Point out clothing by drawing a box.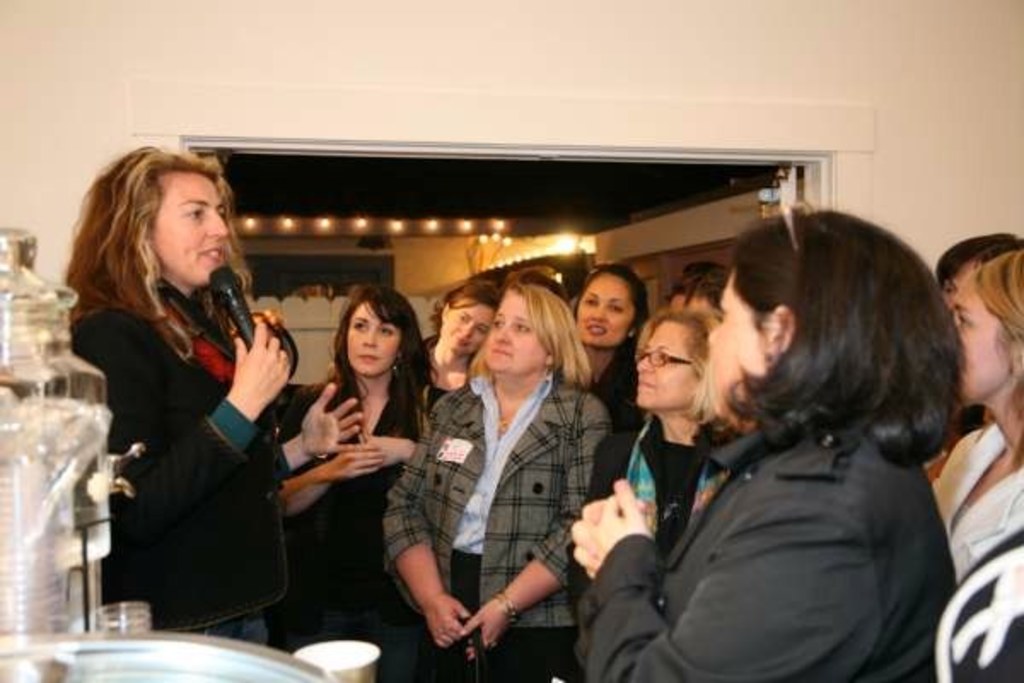
{"left": 630, "top": 406, "right": 746, "bottom": 557}.
